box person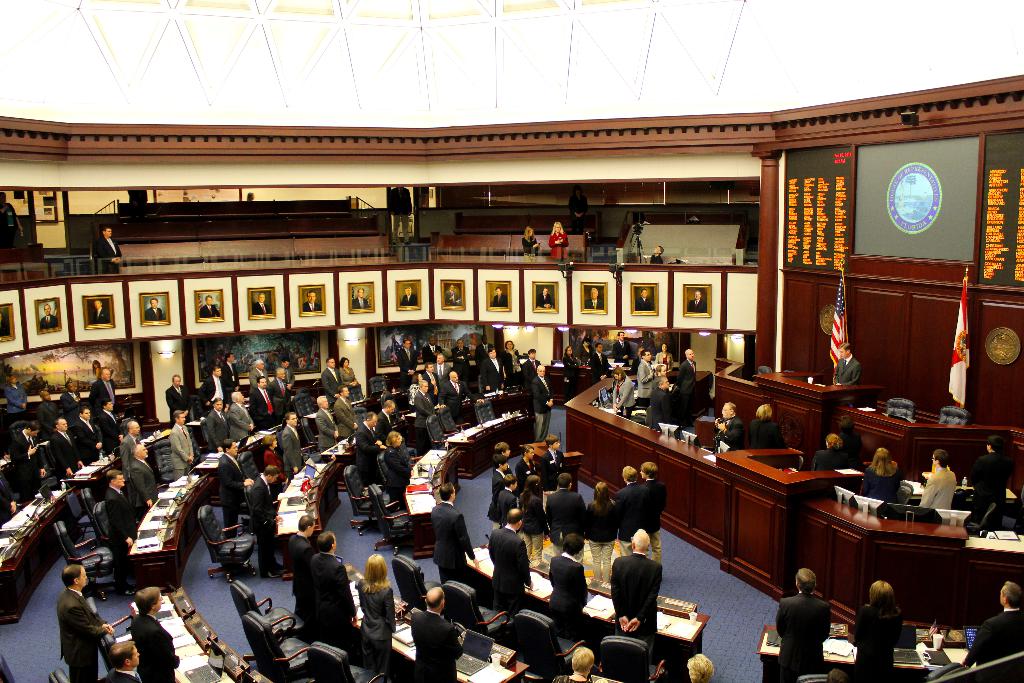
left=609, top=533, right=668, bottom=638
